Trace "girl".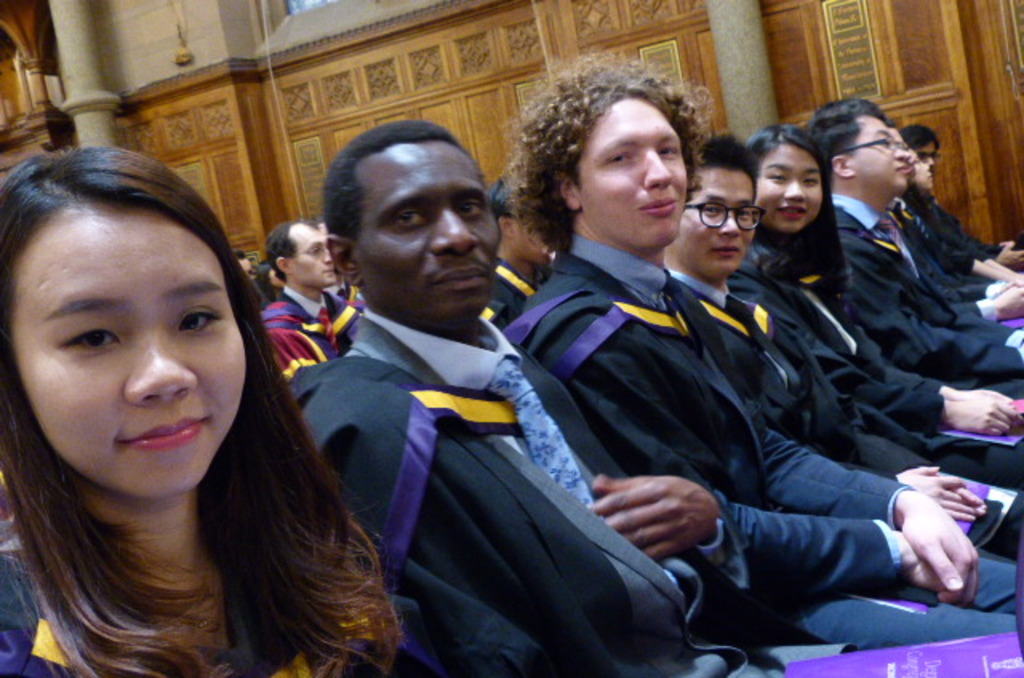
Traced to 0 147 387 676.
